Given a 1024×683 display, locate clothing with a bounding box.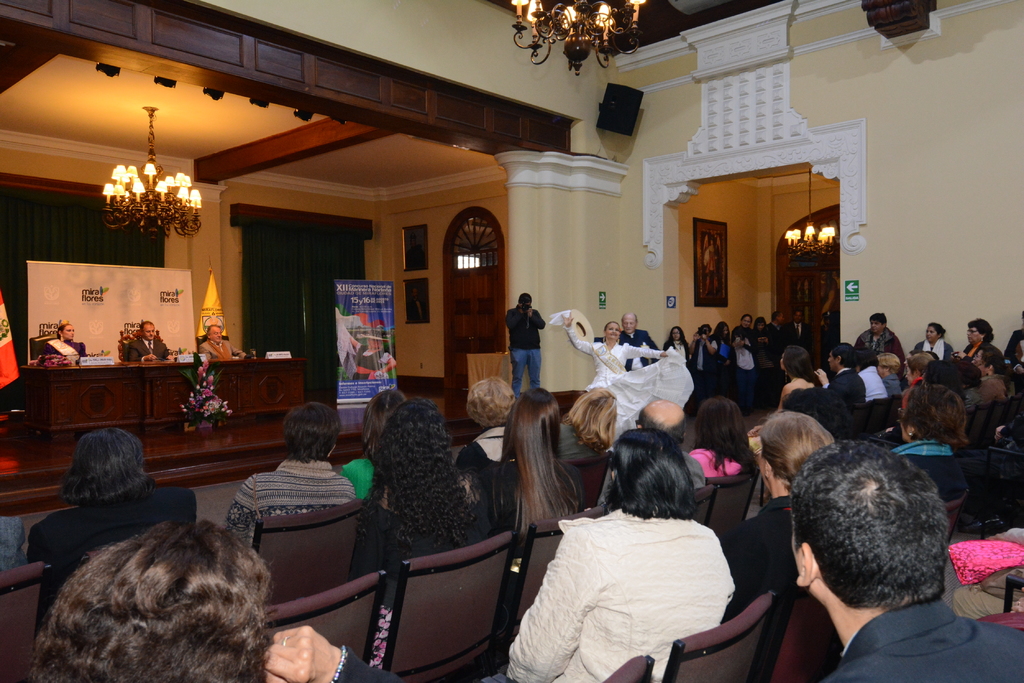
Located: [left=595, top=329, right=658, bottom=369].
